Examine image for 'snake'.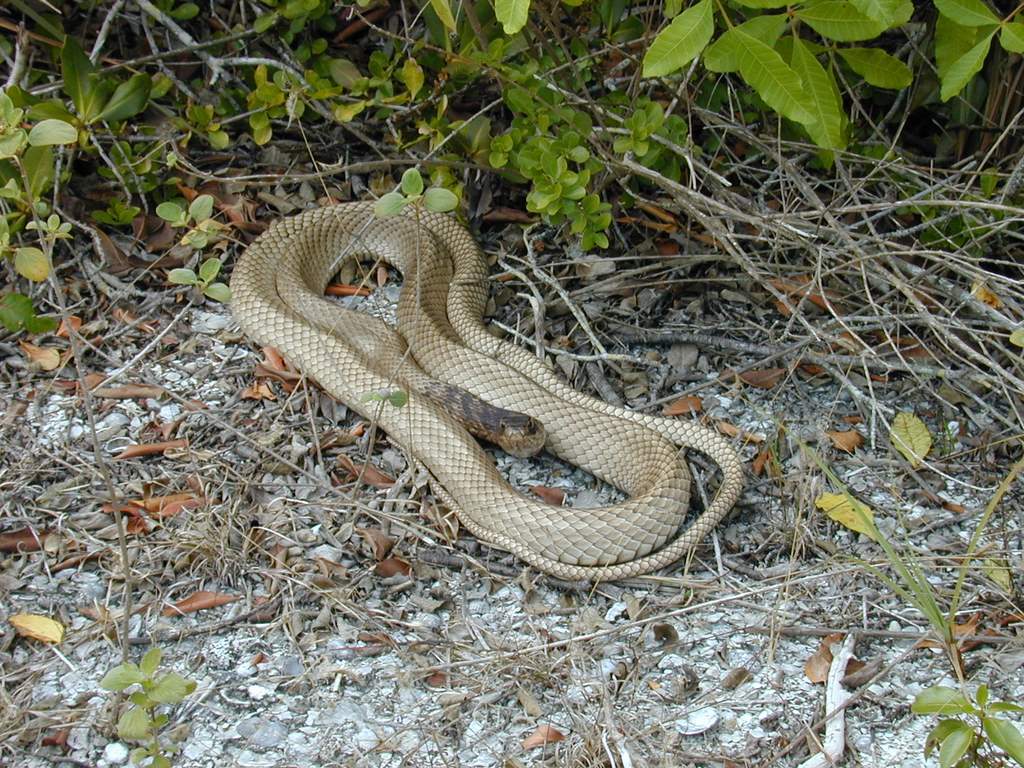
Examination result: pyautogui.locateOnScreen(227, 199, 744, 583).
